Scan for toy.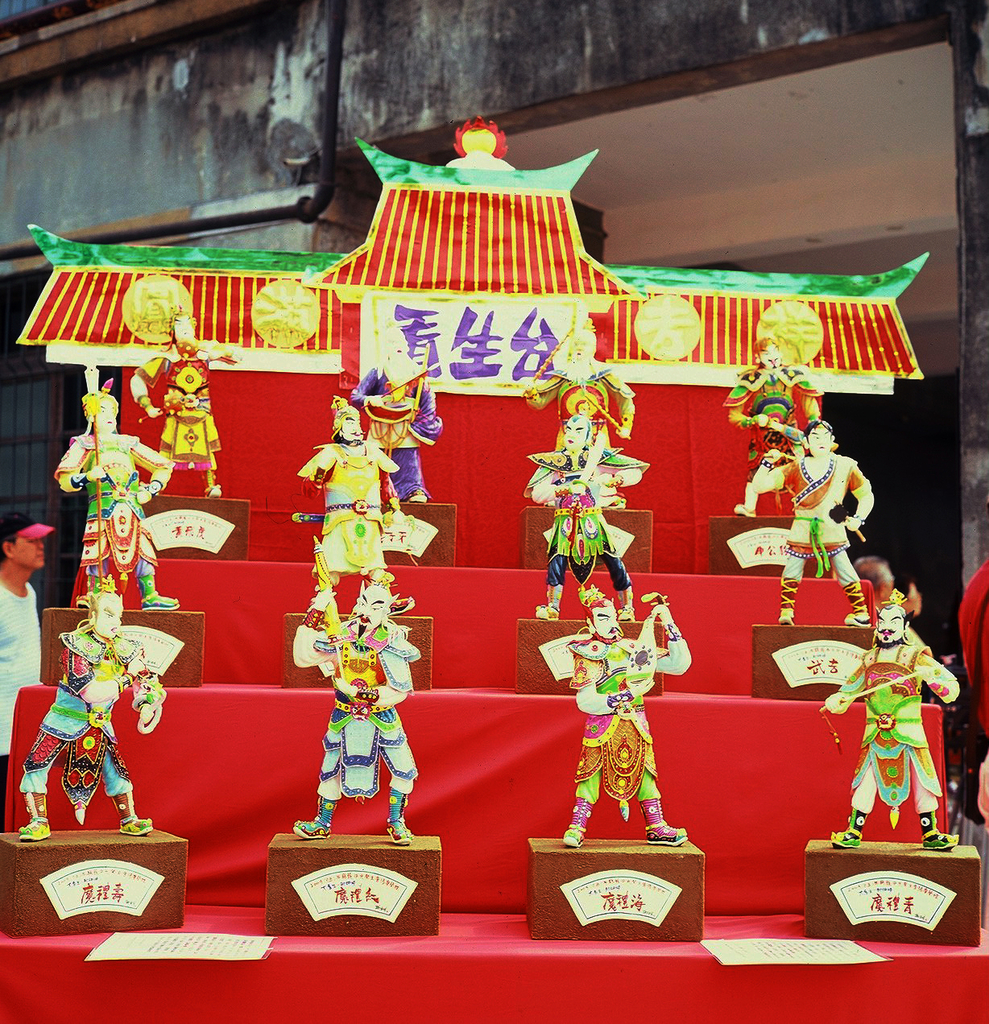
Scan result: rect(25, 571, 170, 840).
